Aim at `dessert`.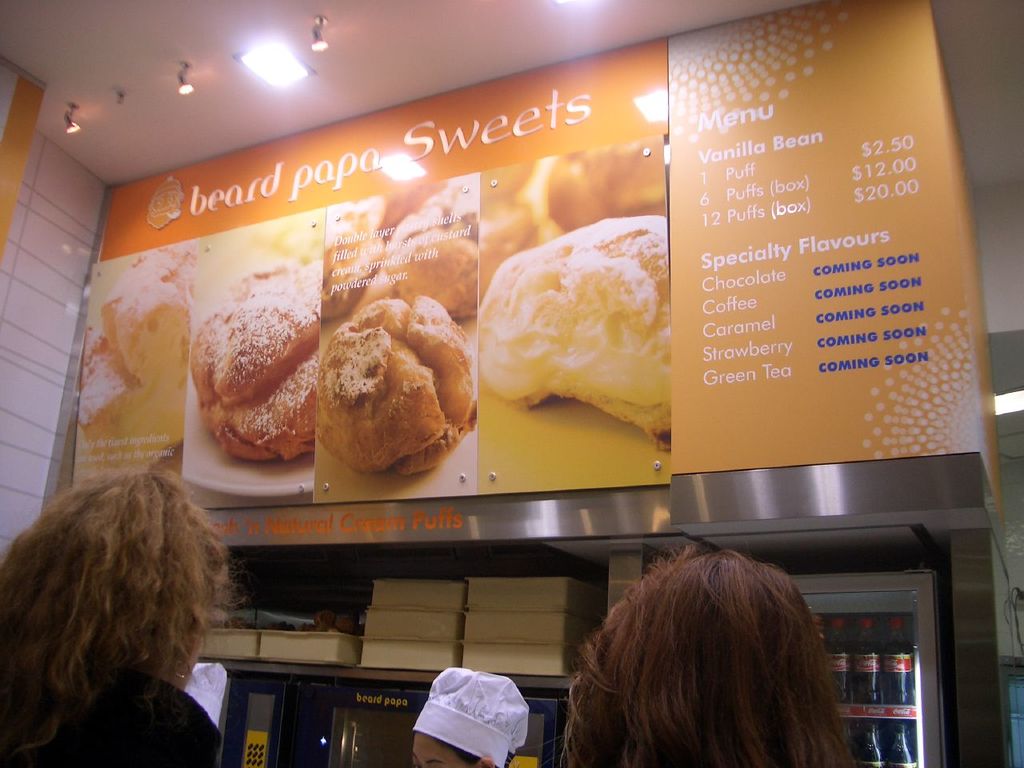
Aimed at bbox(485, 199, 537, 279).
